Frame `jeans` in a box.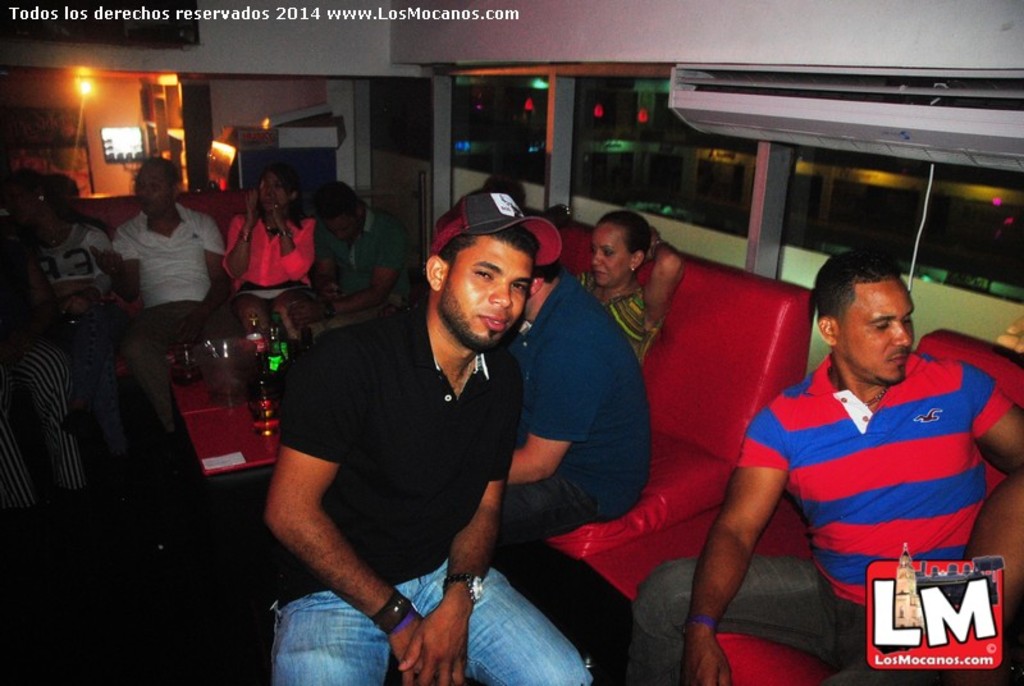
detection(623, 555, 867, 685).
